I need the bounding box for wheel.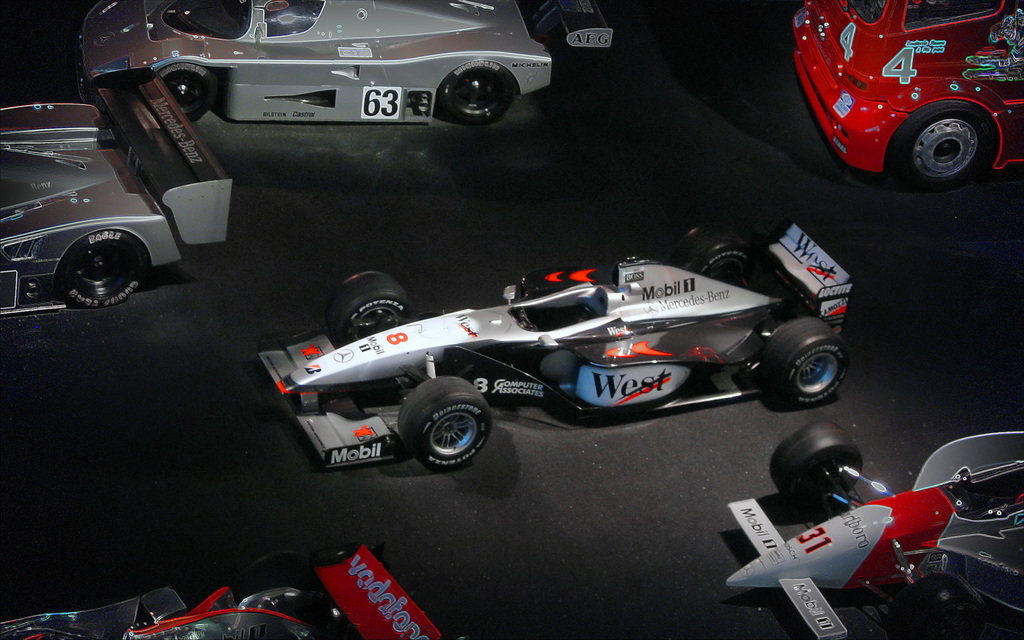
Here it is: <box>155,63,218,123</box>.
